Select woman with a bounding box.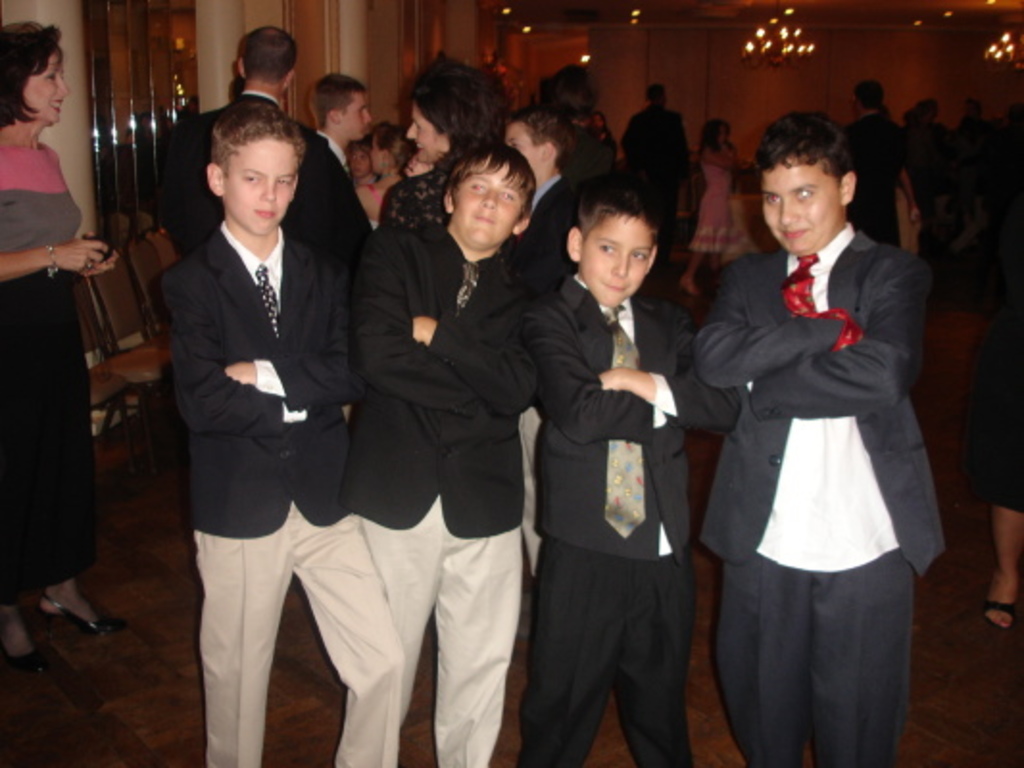
{"left": 354, "top": 121, "right": 417, "bottom": 223}.
